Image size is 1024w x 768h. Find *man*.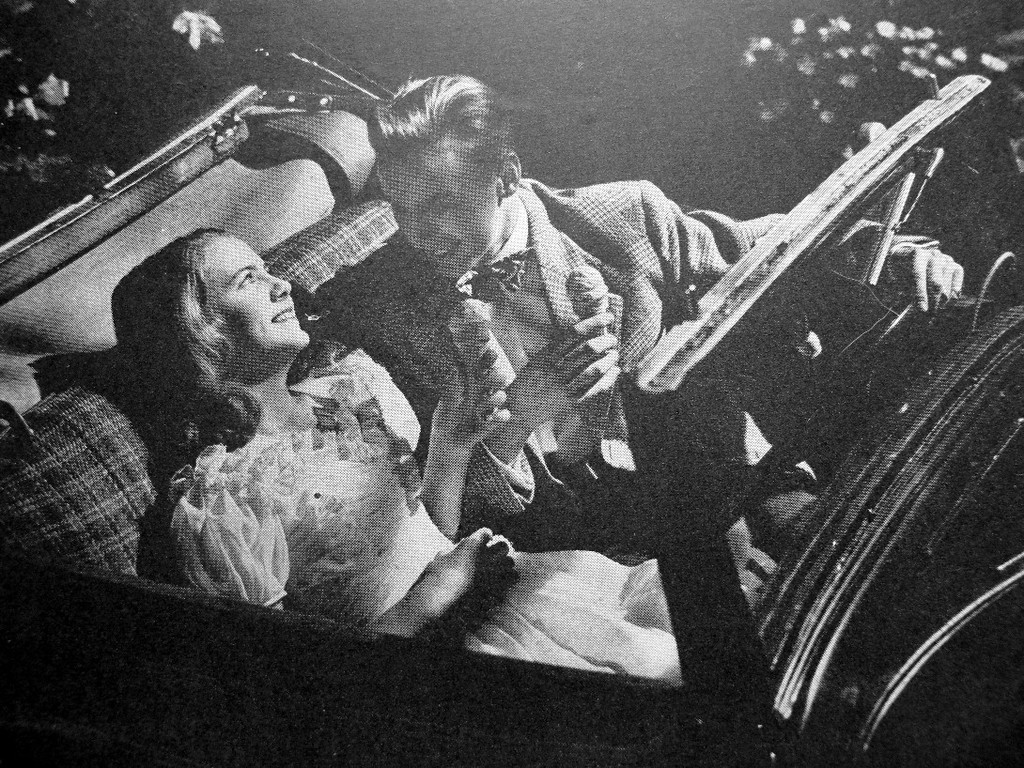
bbox=[298, 75, 960, 582].
